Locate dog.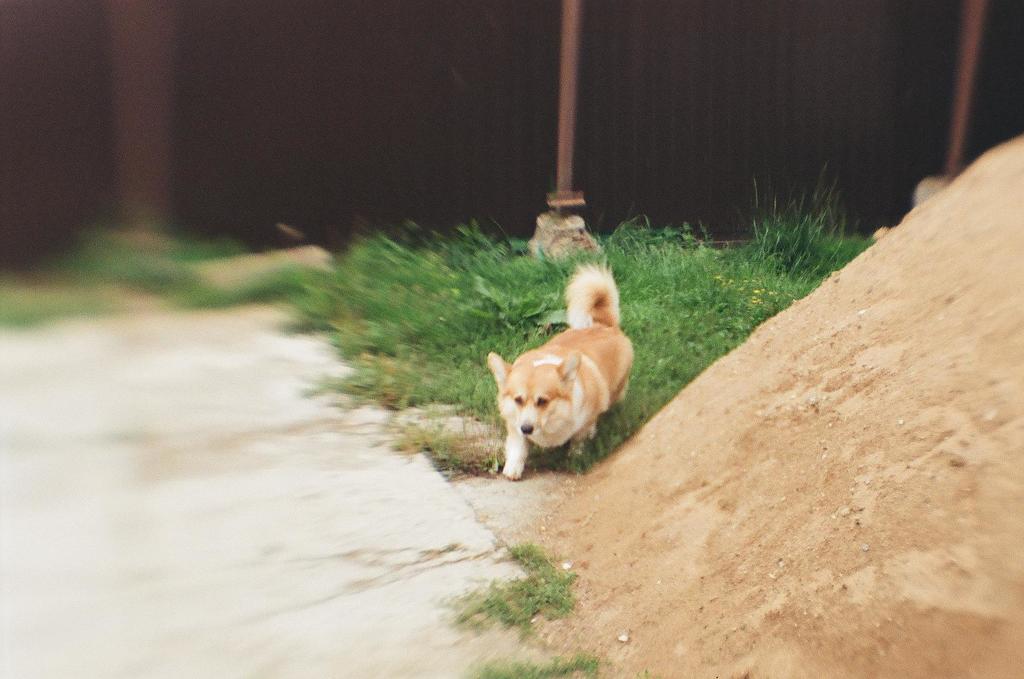
Bounding box: Rect(485, 260, 636, 481).
